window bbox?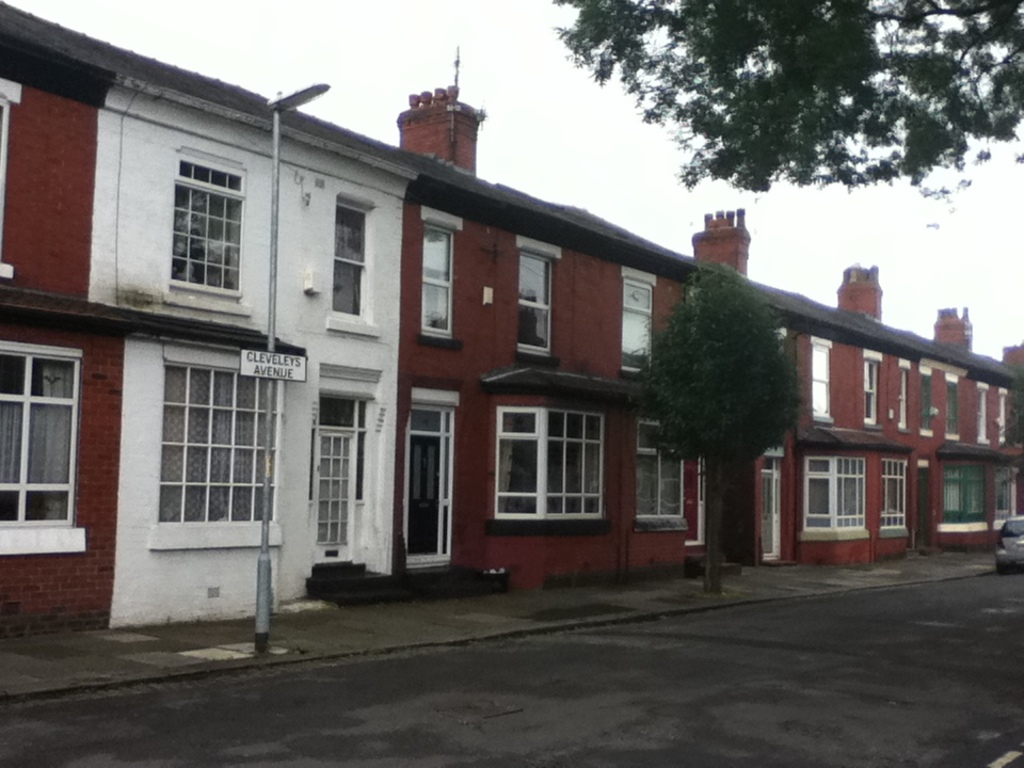
624 420 702 533
